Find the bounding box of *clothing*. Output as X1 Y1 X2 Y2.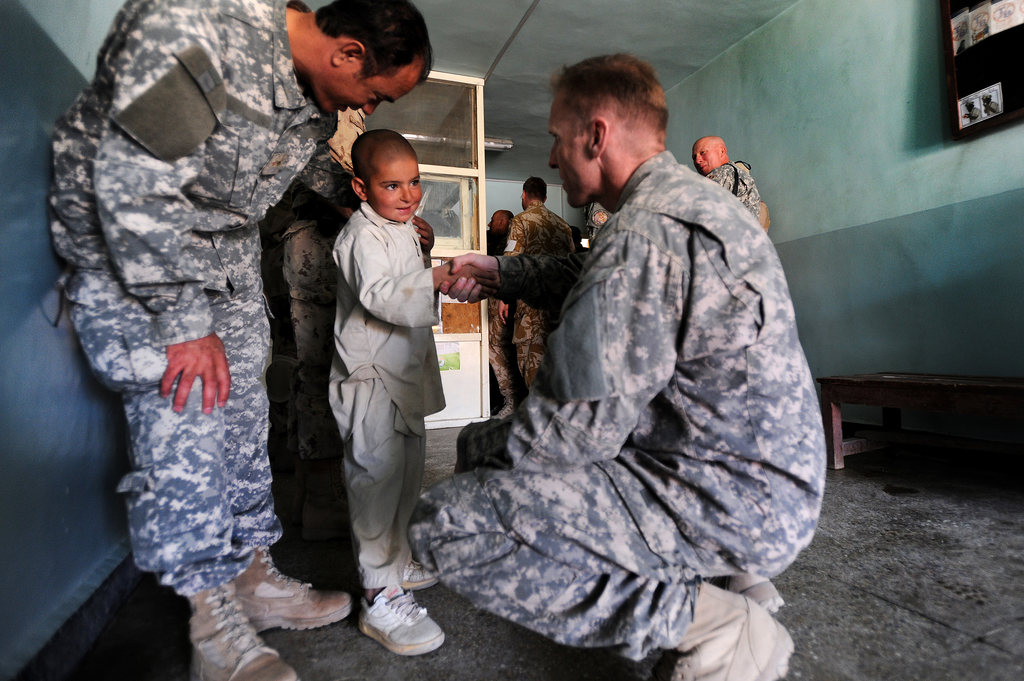
577 197 608 251.
